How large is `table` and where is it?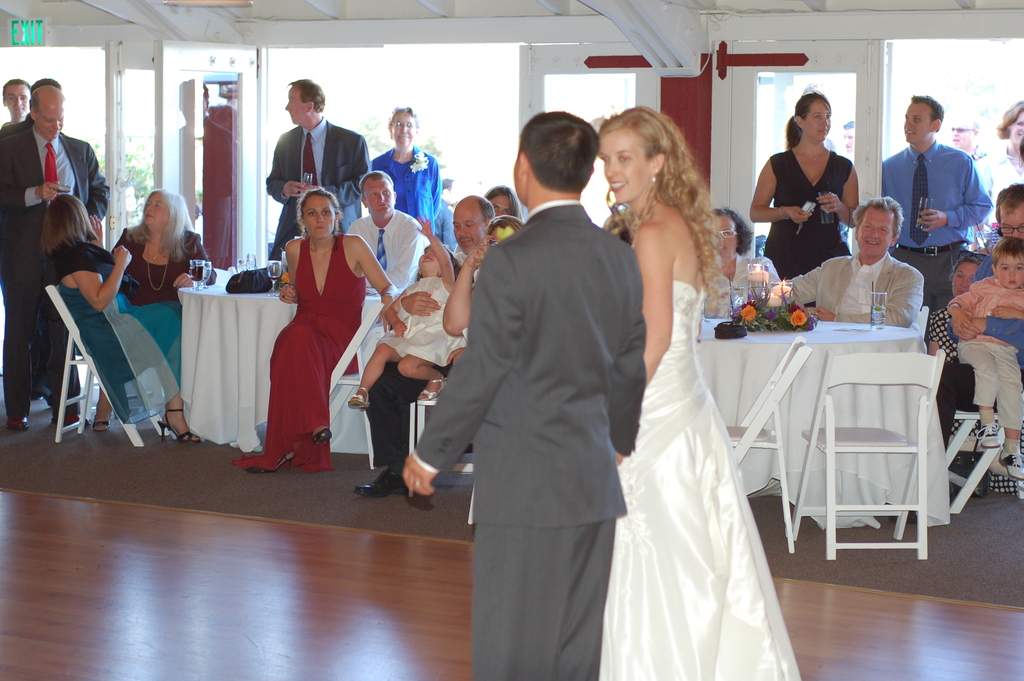
Bounding box: [699,314,928,530].
